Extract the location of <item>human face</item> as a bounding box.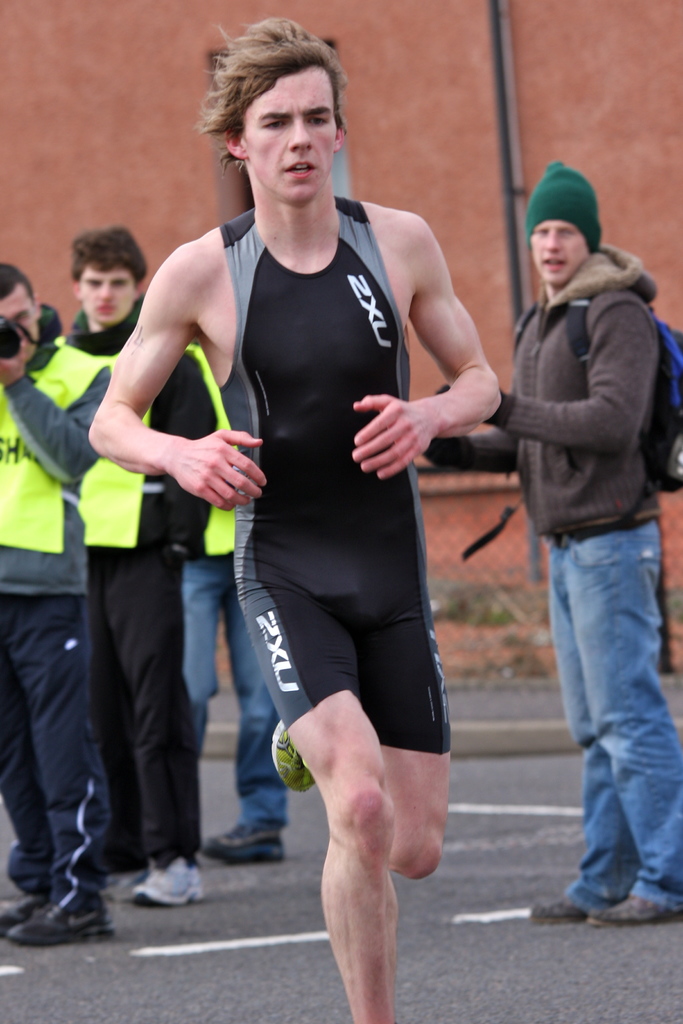
x1=532 y1=223 x2=588 y2=300.
